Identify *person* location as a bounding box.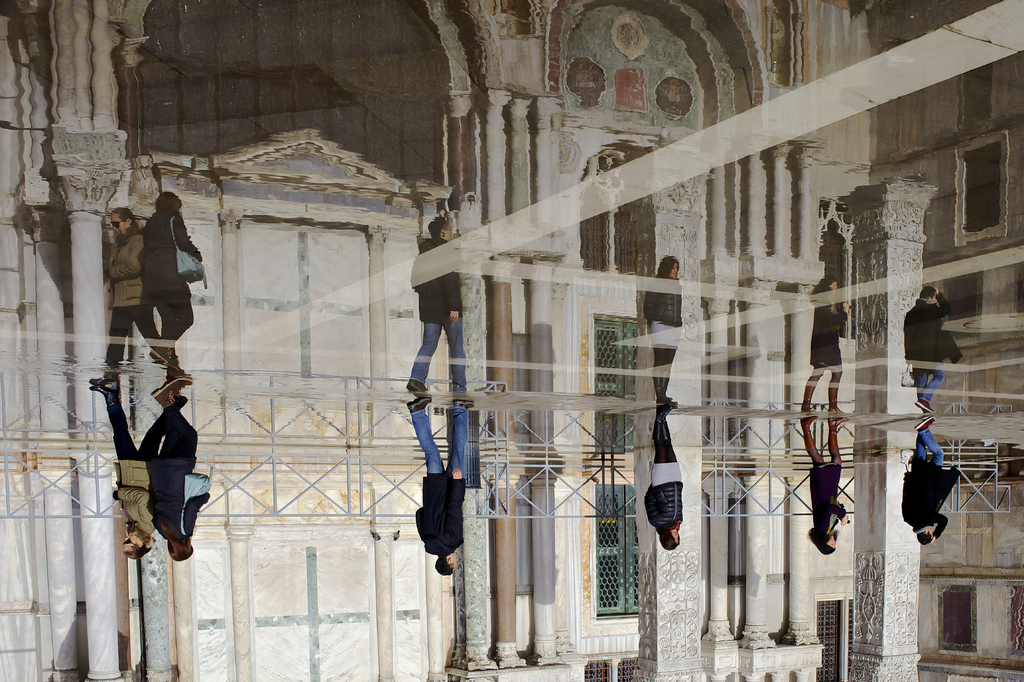
l=136, t=189, r=208, b=366.
